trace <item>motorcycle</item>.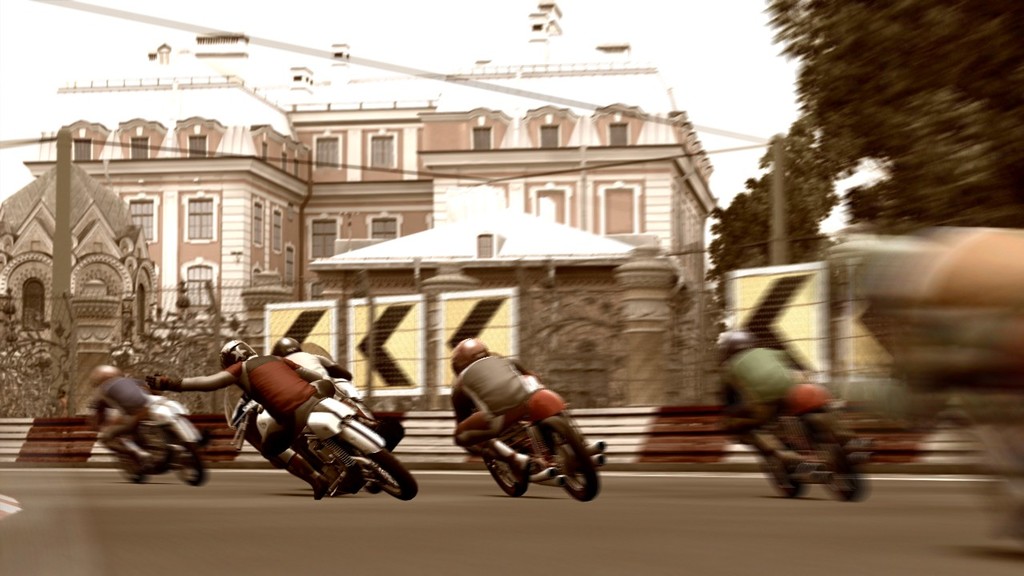
Traced to left=454, top=379, right=611, bottom=494.
